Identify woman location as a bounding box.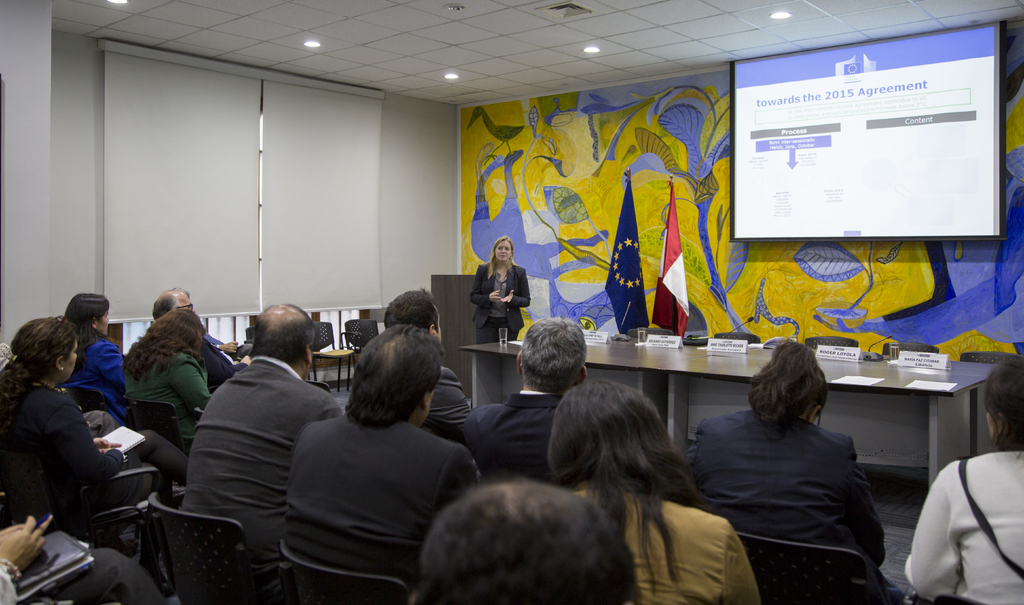
<region>467, 237, 533, 348</region>.
